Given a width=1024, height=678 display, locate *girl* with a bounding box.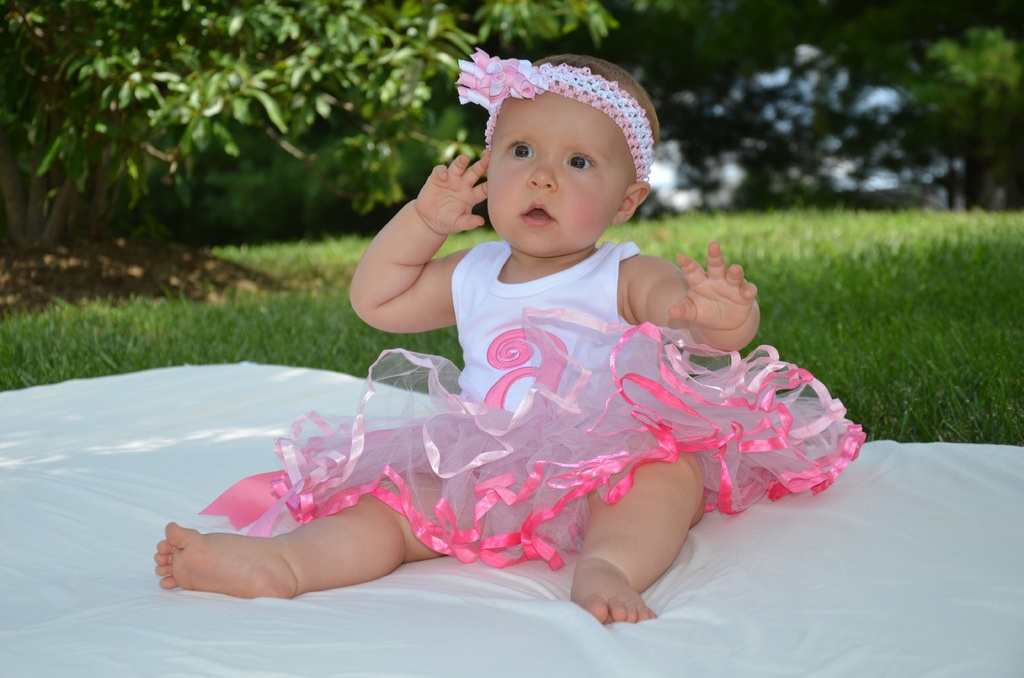
Located: 164,44,861,625.
